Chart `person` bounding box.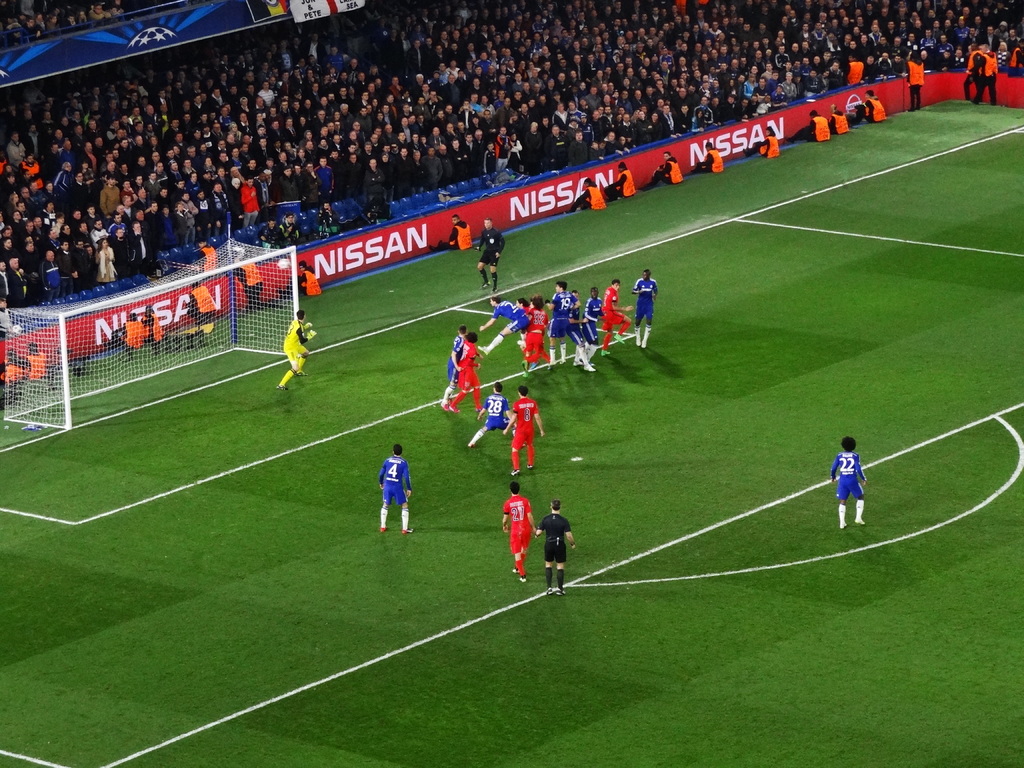
Charted: Rect(521, 294, 549, 379).
